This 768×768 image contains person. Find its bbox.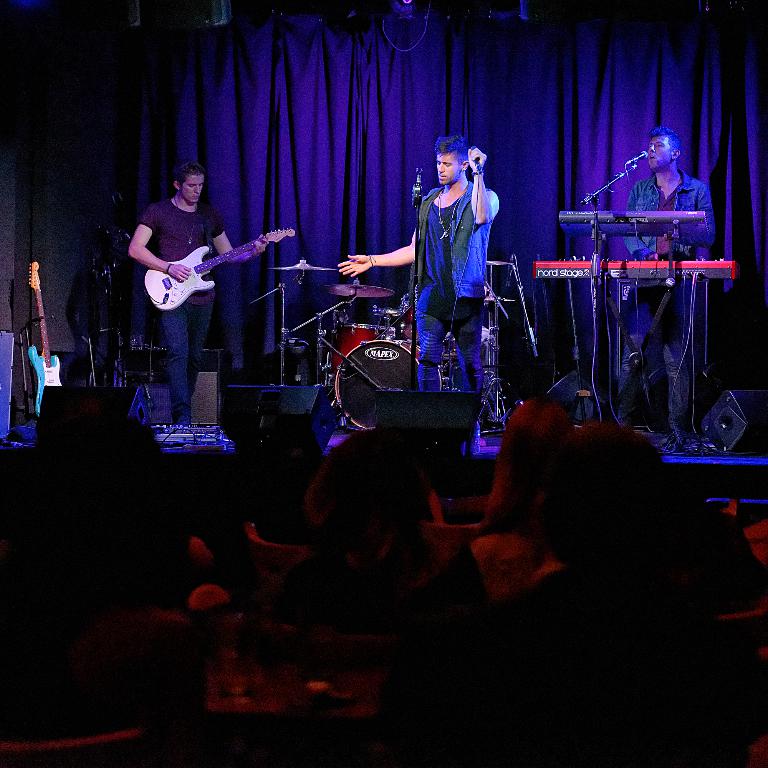
bbox=(336, 133, 502, 389).
